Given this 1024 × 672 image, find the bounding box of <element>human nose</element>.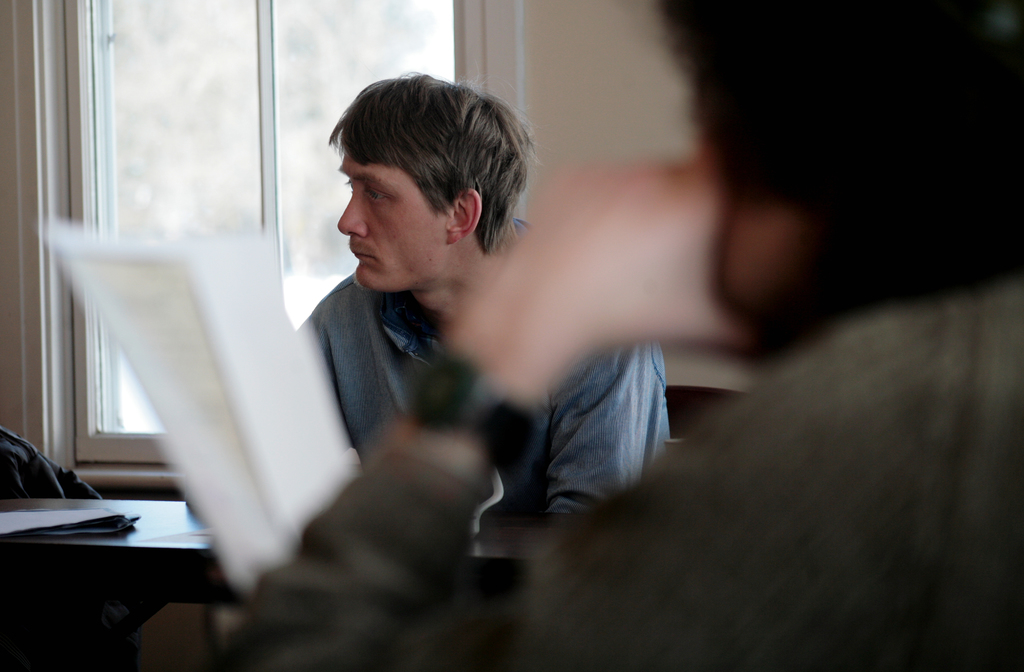
<box>339,188,369,240</box>.
